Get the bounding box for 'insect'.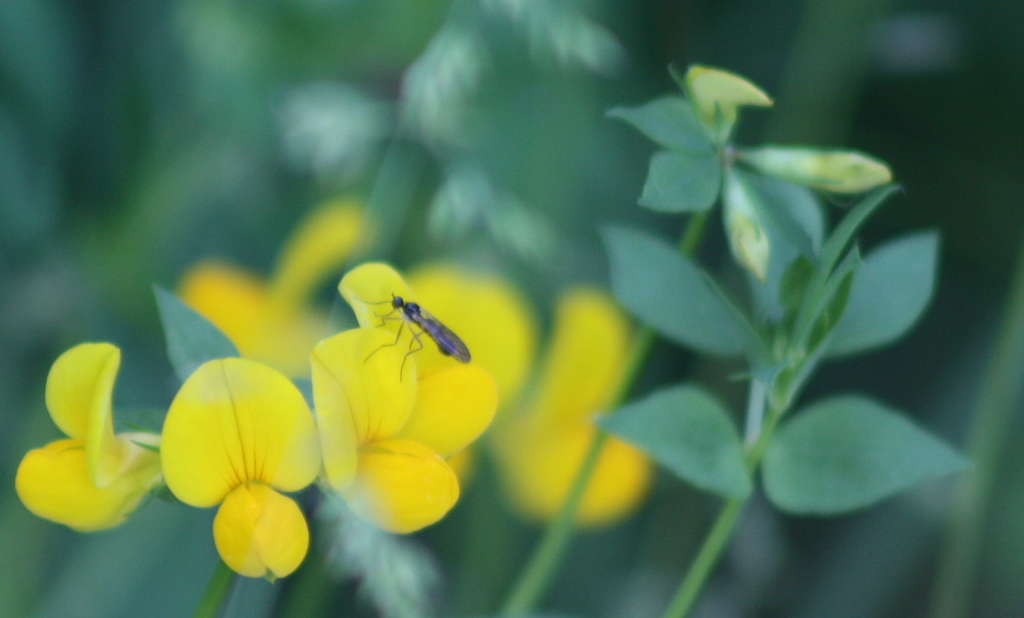
[left=353, top=282, right=472, bottom=383].
